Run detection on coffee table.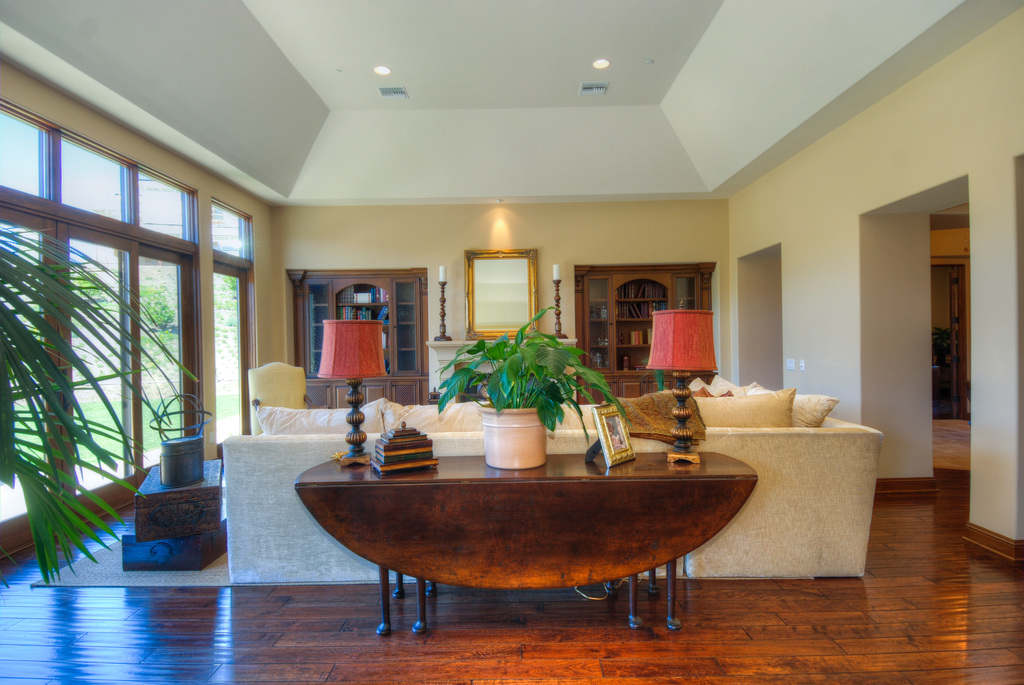
Result: {"x1": 307, "y1": 402, "x2": 745, "y2": 647}.
